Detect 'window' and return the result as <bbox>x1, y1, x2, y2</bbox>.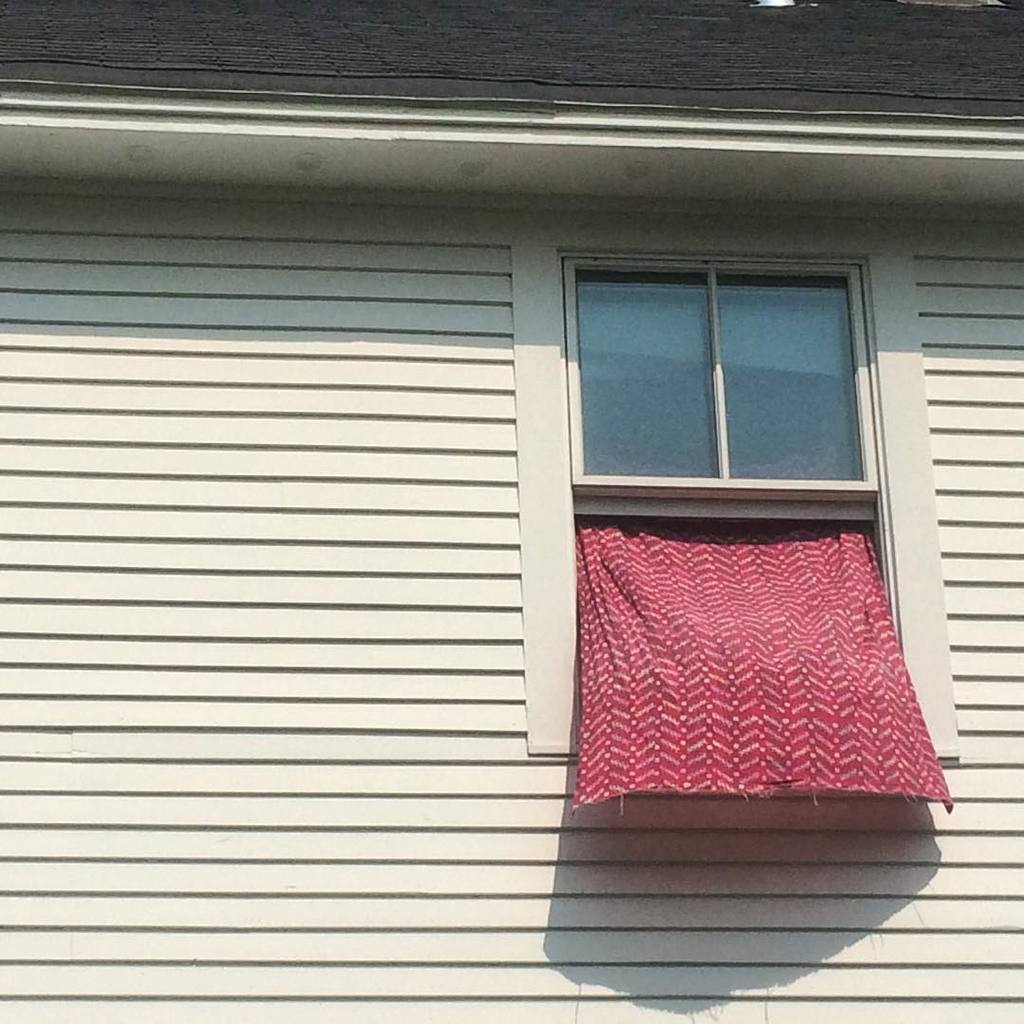
<bbox>545, 236, 891, 526</bbox>.
